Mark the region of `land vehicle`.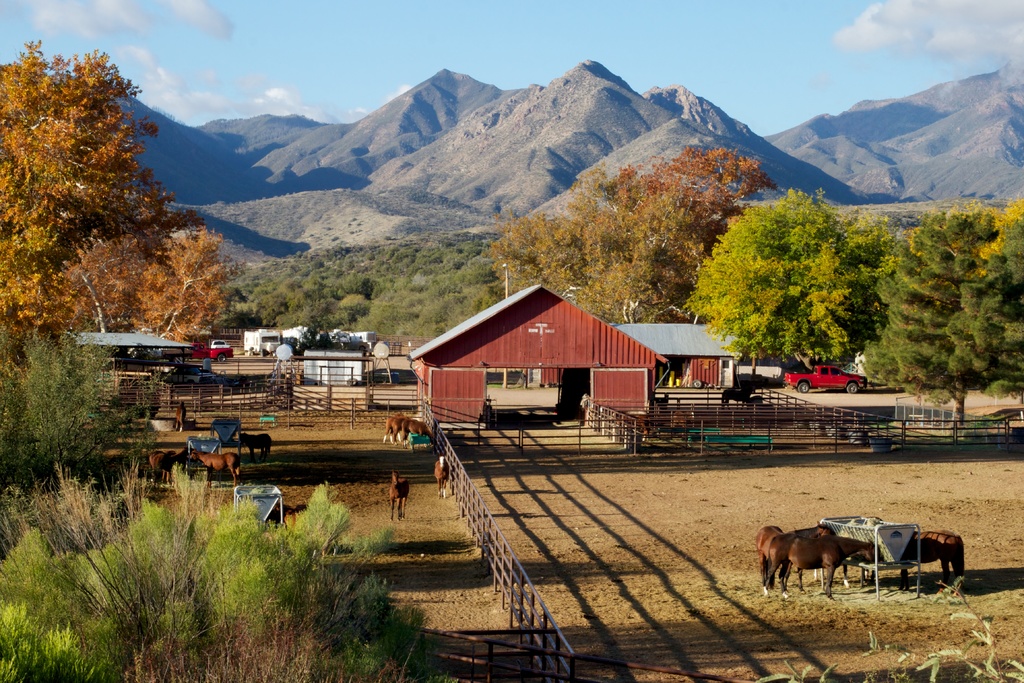
Region: 215/340/229/346.
